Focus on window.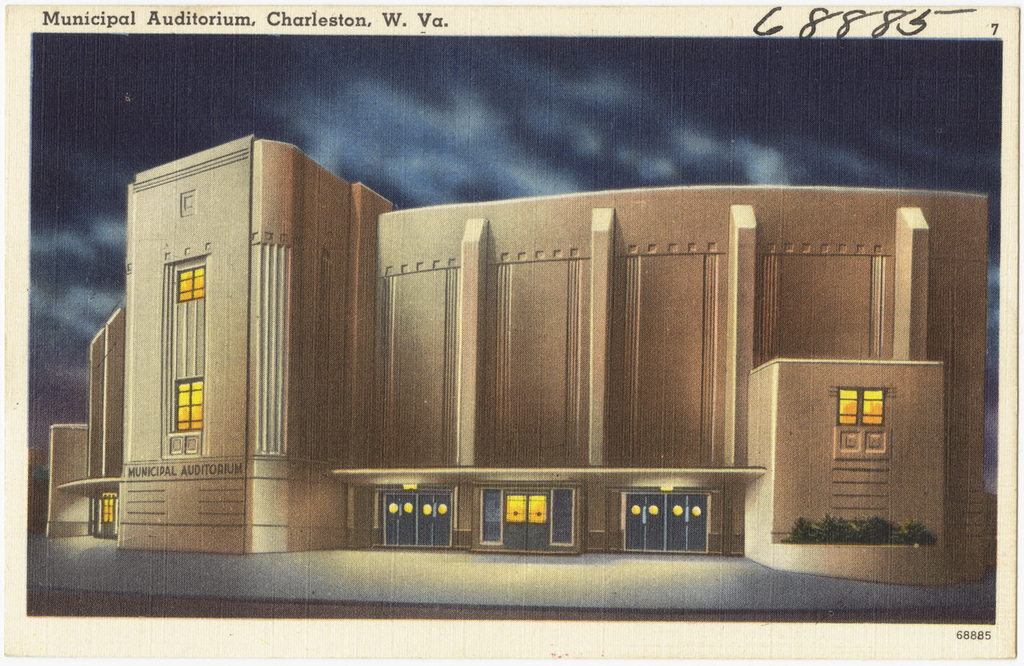
Focused at (left=177, top=267, right=204, bottom=298).
